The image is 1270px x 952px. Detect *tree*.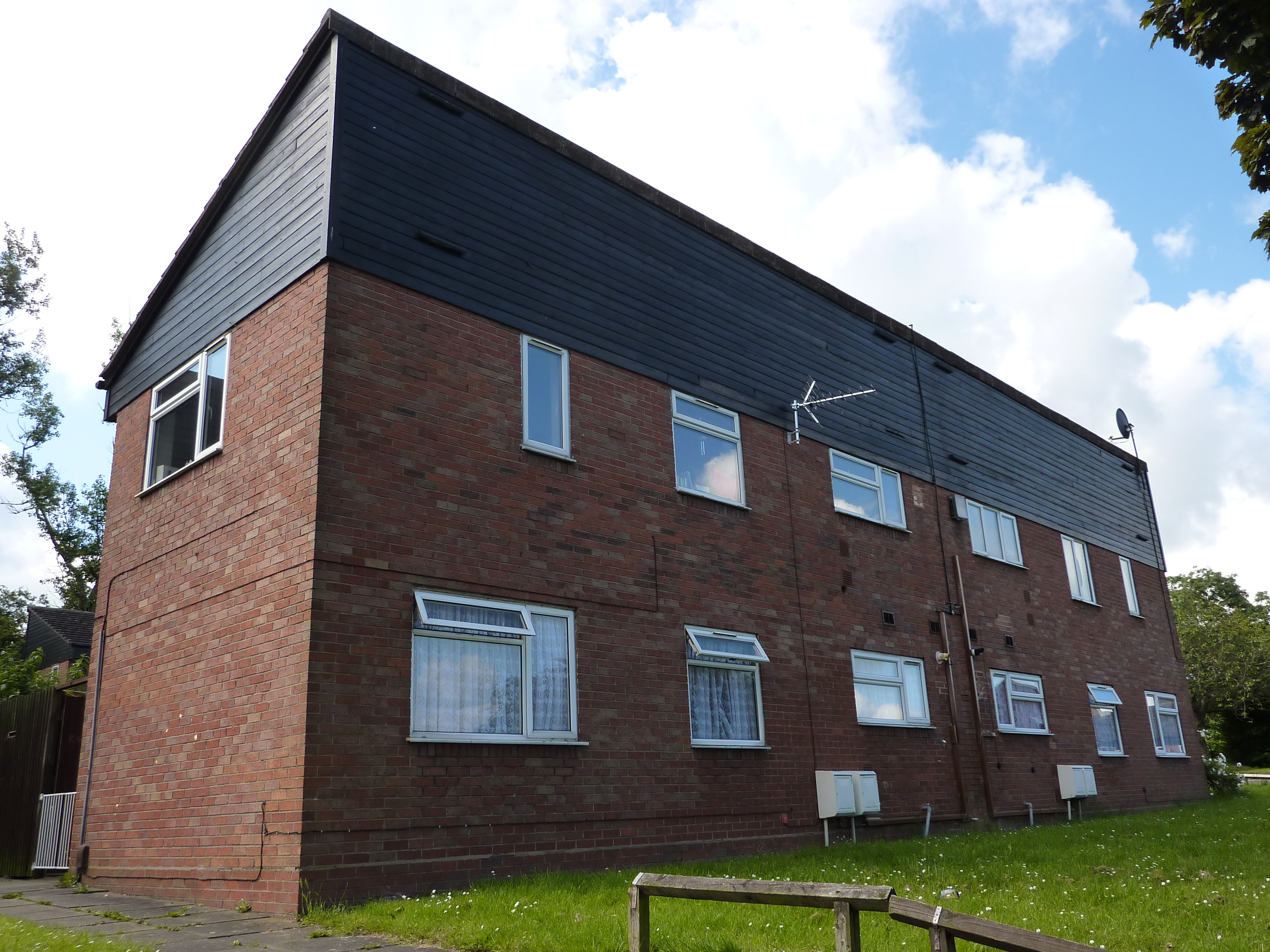
Detection: x1=0, y1=77, x2=20, y2=145.
